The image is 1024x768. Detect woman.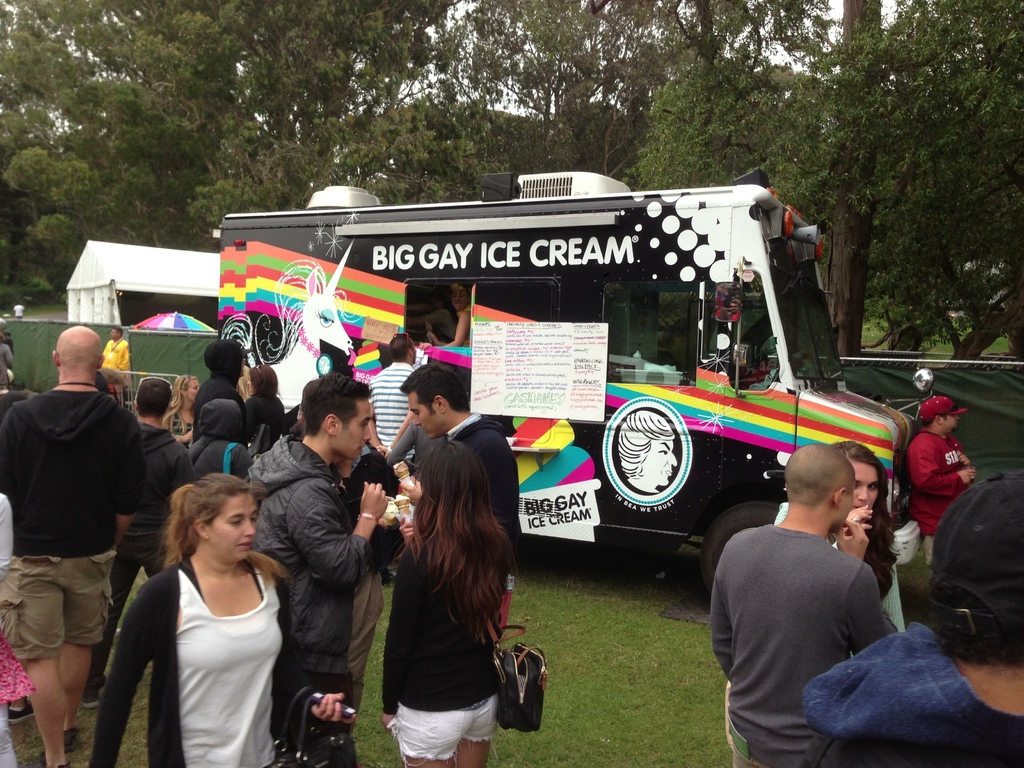
Detection: region(161, 373, 203, 465).
